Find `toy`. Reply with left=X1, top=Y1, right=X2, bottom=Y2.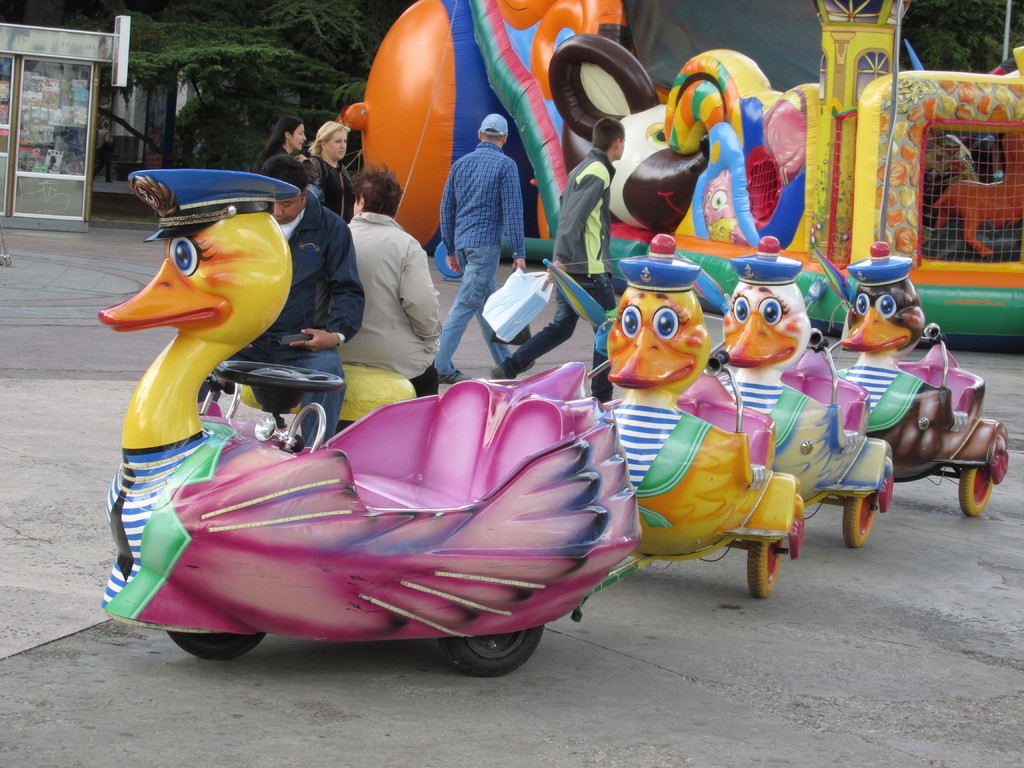
left=653, top=43, right=843, bottom=270.
